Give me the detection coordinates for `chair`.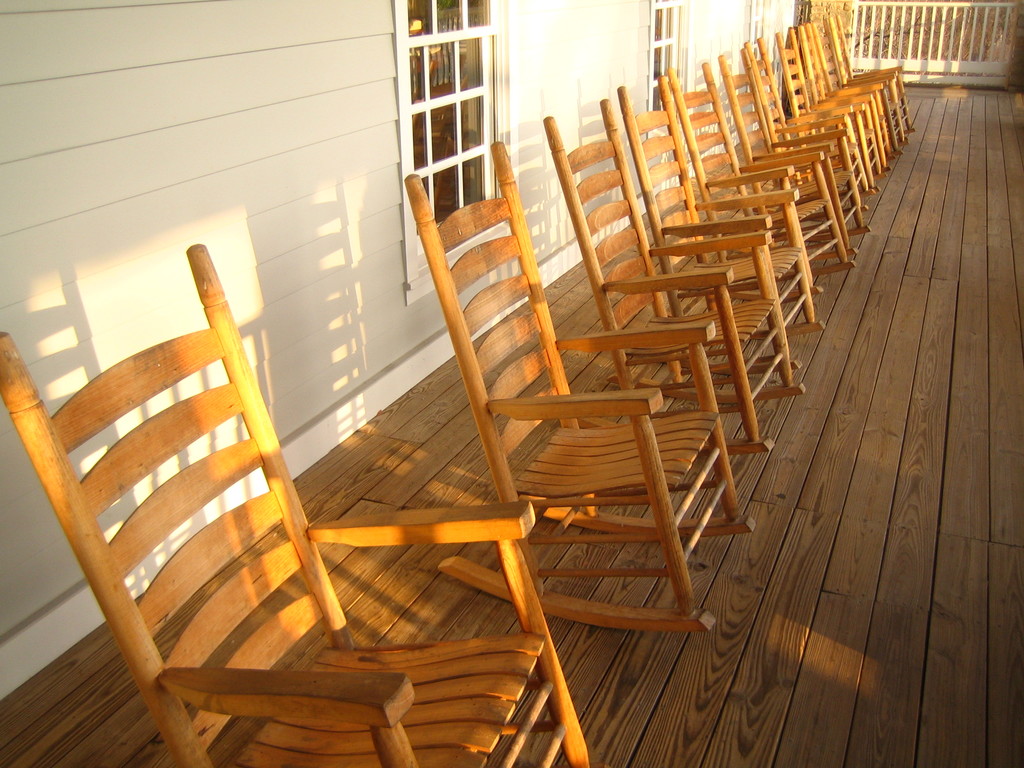
bbox=[816, 13, 913, 161].
